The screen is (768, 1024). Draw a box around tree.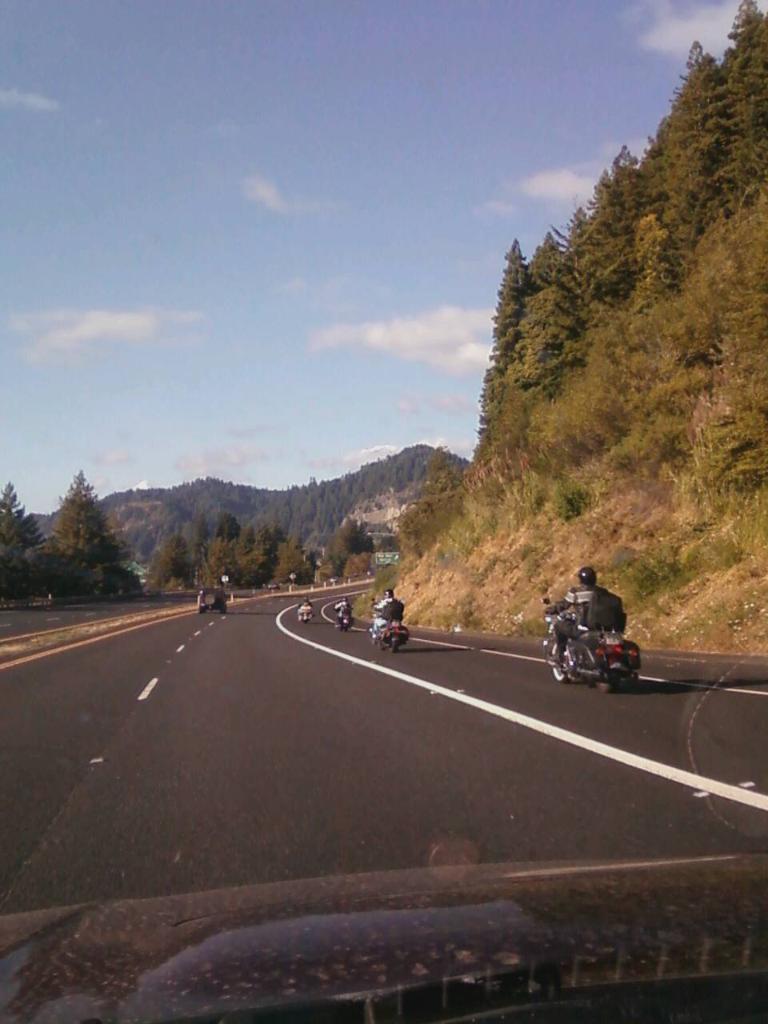
locate(0, 465, 66, 594).
